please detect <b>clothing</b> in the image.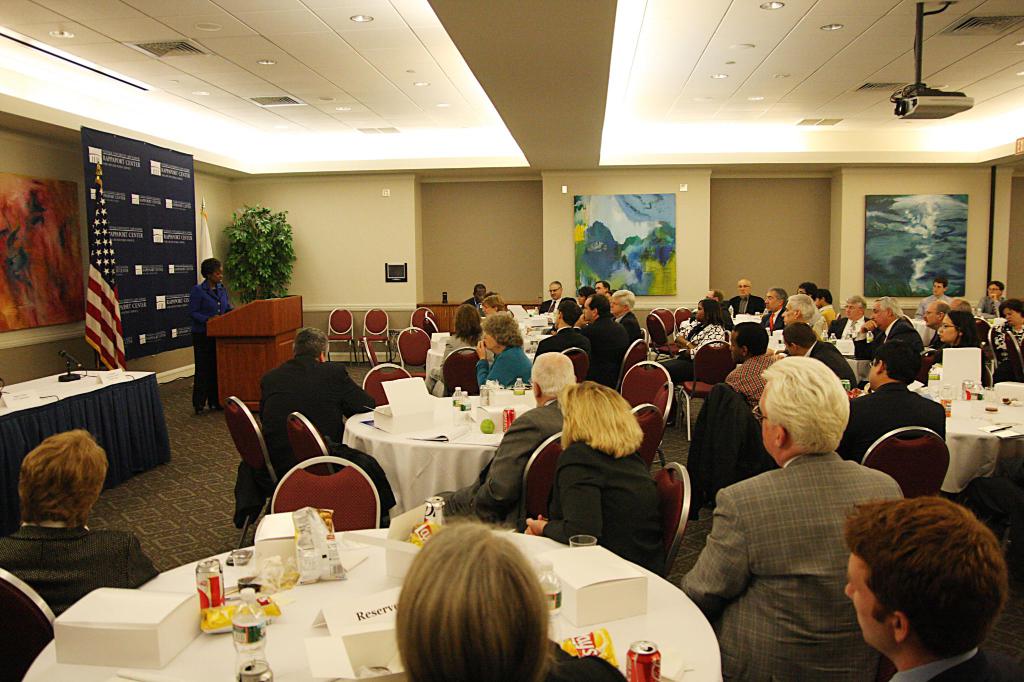
719/351/786/405.
